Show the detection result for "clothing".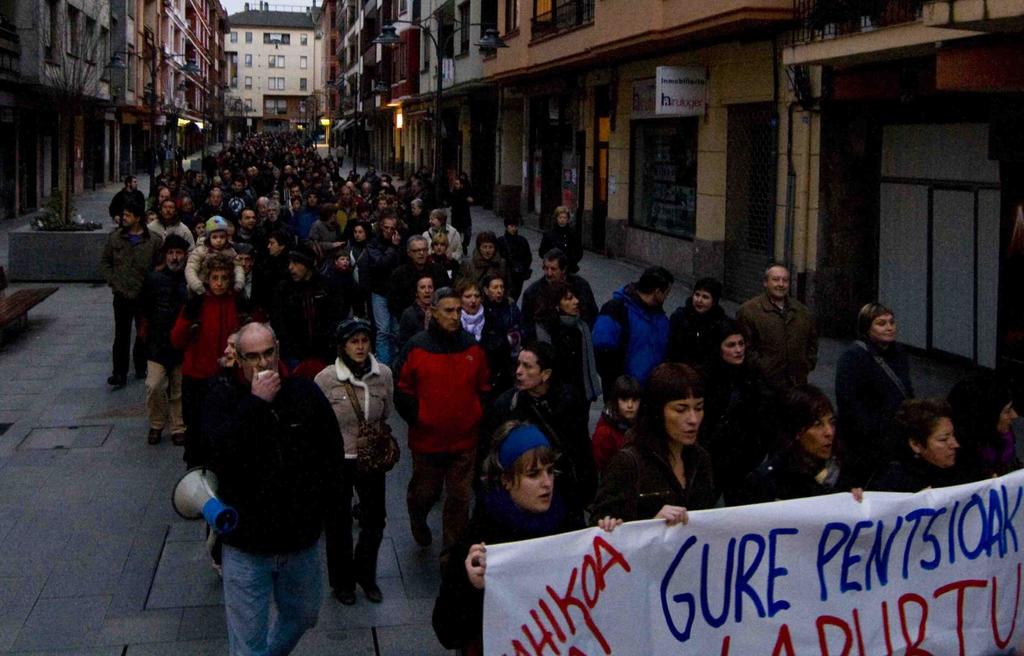
(166,151,173,163).
